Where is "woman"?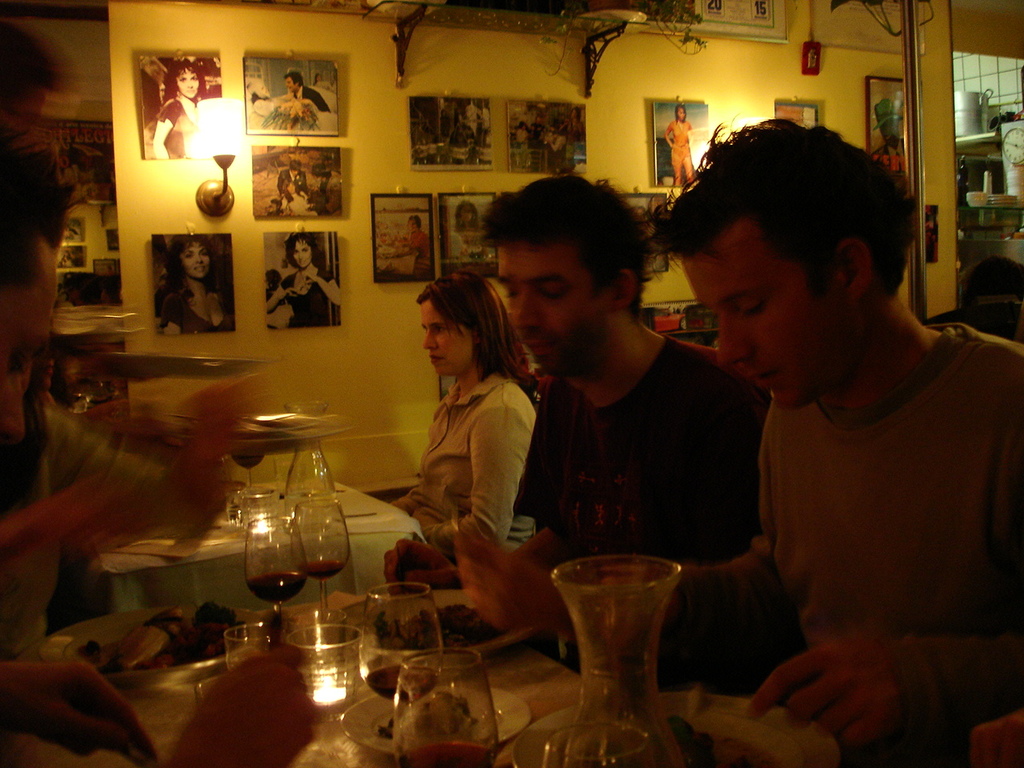
<region>269, 234, 341, 330</region>.
